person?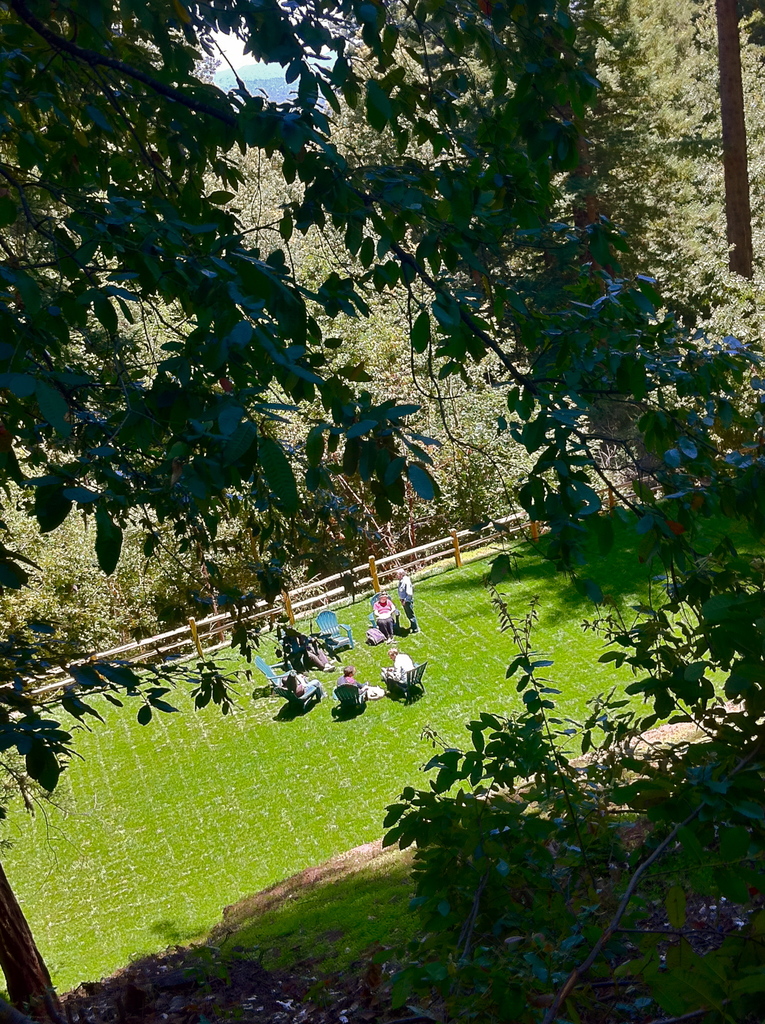
(340, 664, 361, 700)
